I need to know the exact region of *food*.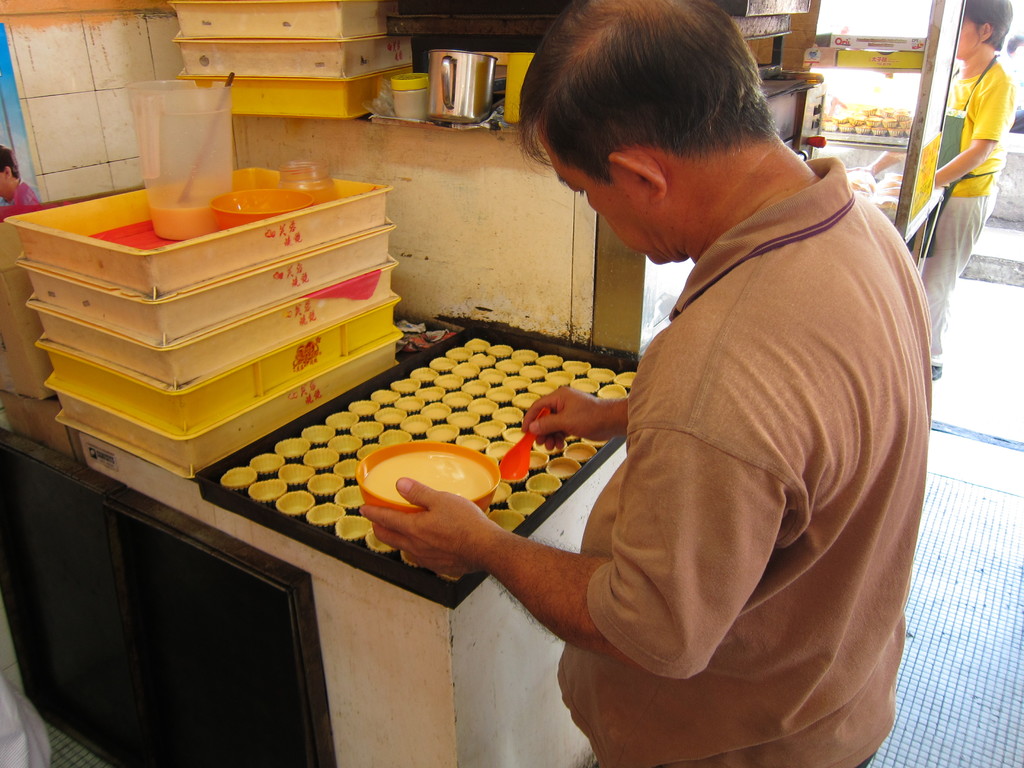
Region: select_region(548, 461, 576, 478).
